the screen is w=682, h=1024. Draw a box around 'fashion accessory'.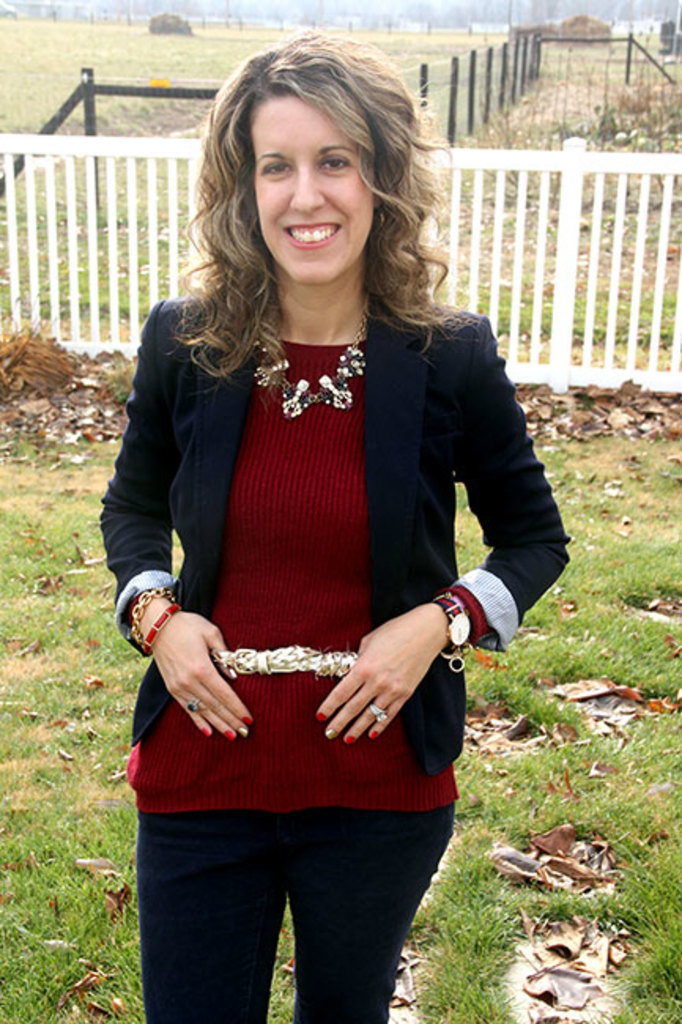
142 608 181 649.
